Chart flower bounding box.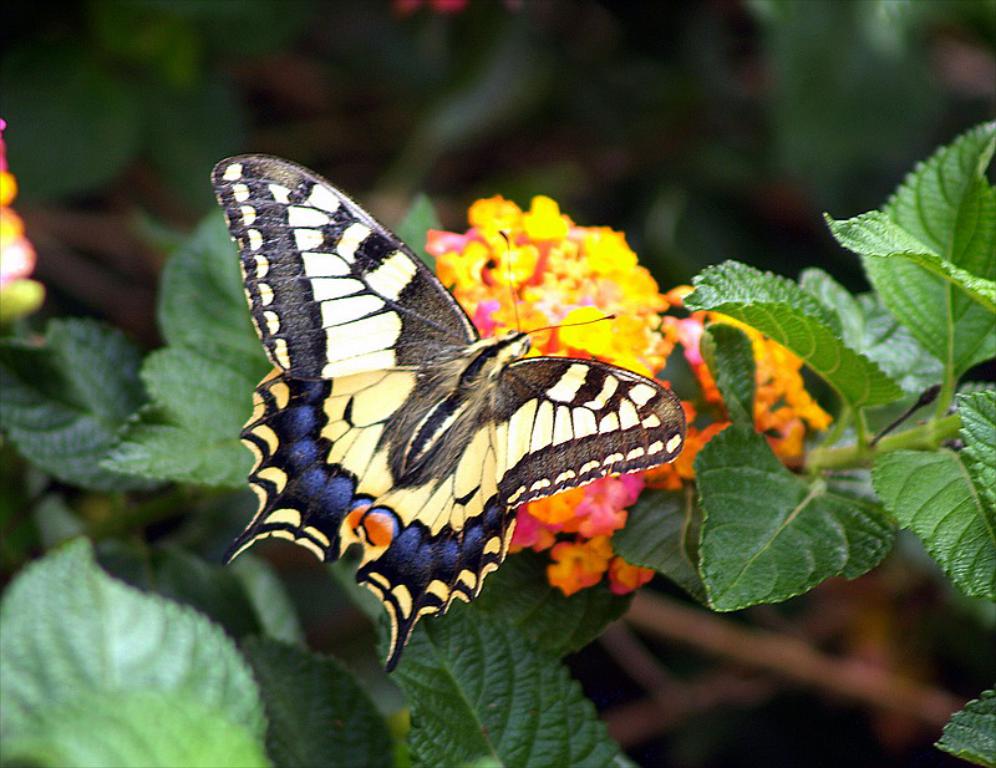
Charted: select_region(2, 116, 42, 312).
